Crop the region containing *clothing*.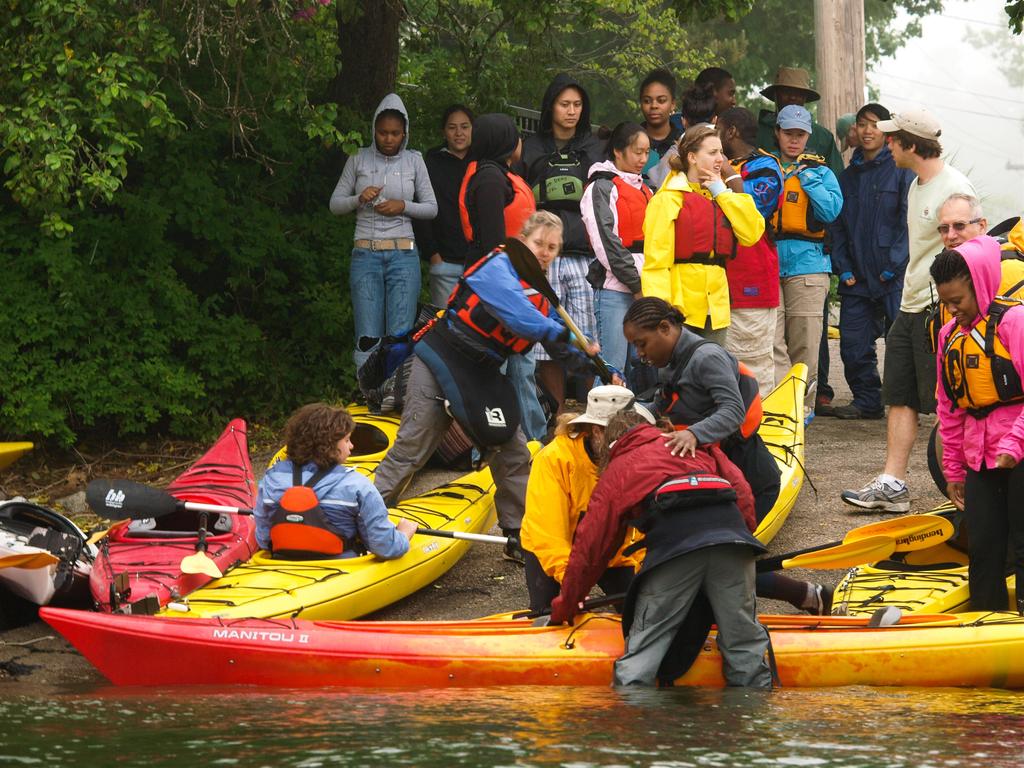
Crop region: [left=514, top=428, right=649, bottom=625].
